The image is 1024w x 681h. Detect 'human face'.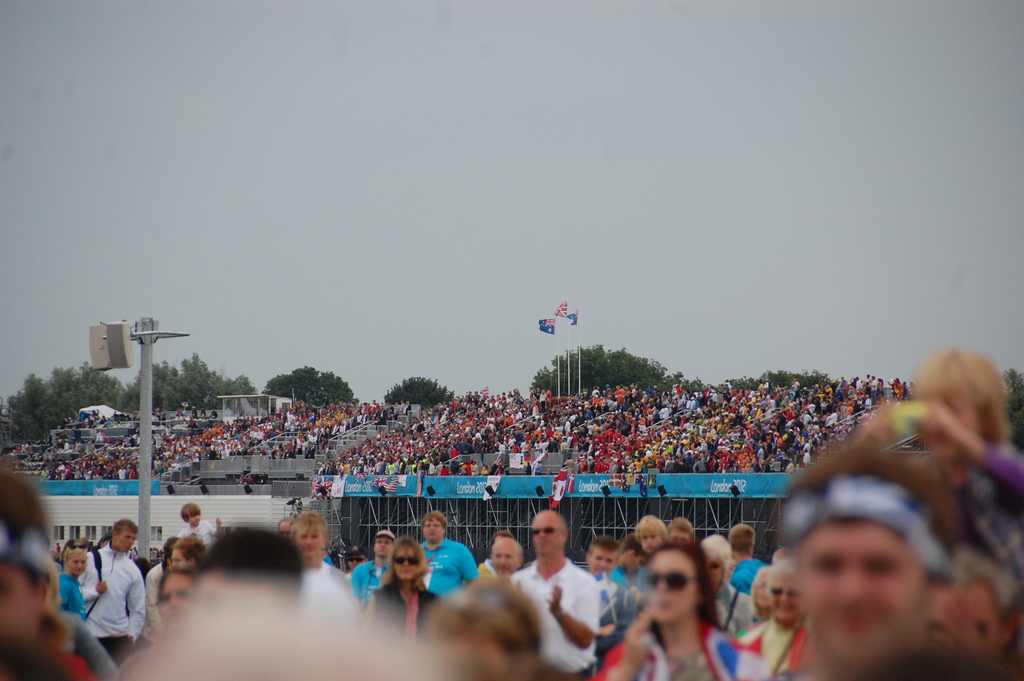
Detection: [392, 545, 417, 581].
